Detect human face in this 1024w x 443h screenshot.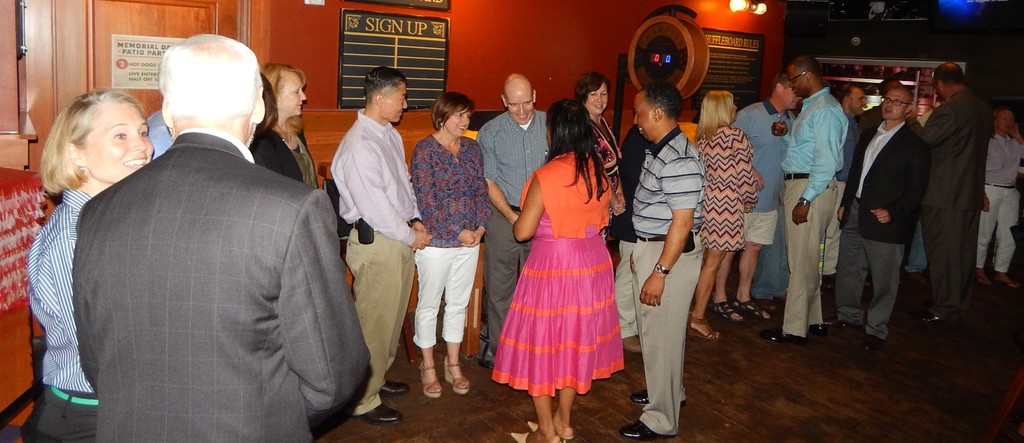
Detection: (280,74,308,115).
